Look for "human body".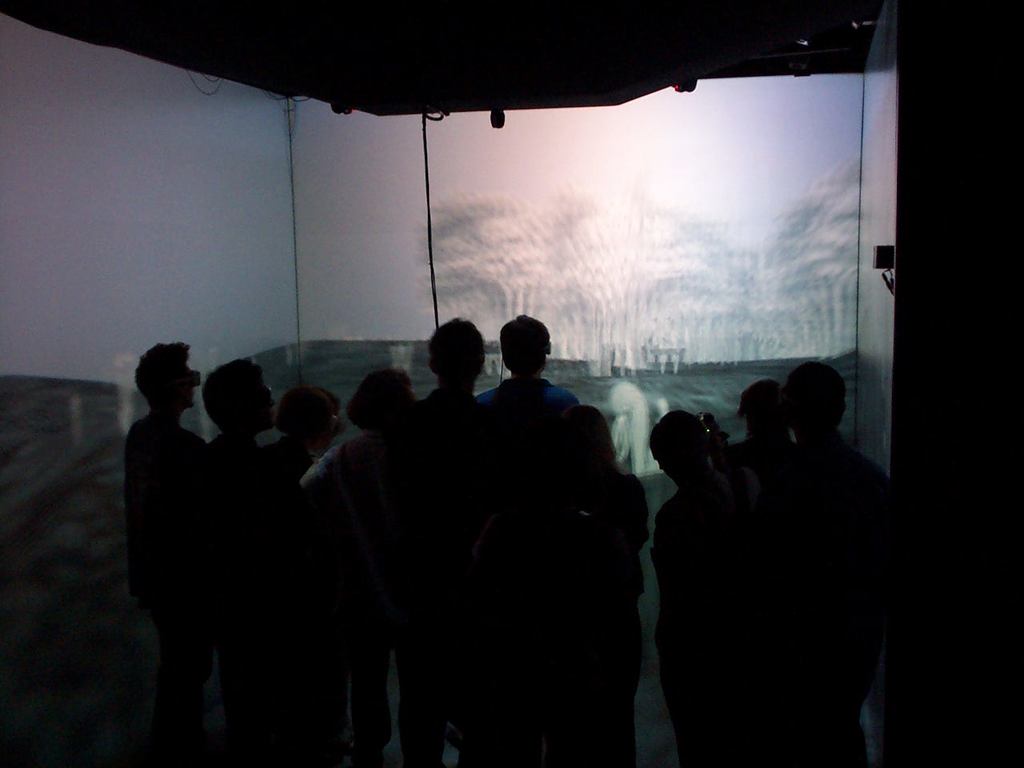
Found: BBox(299, 362, 429, 688).
